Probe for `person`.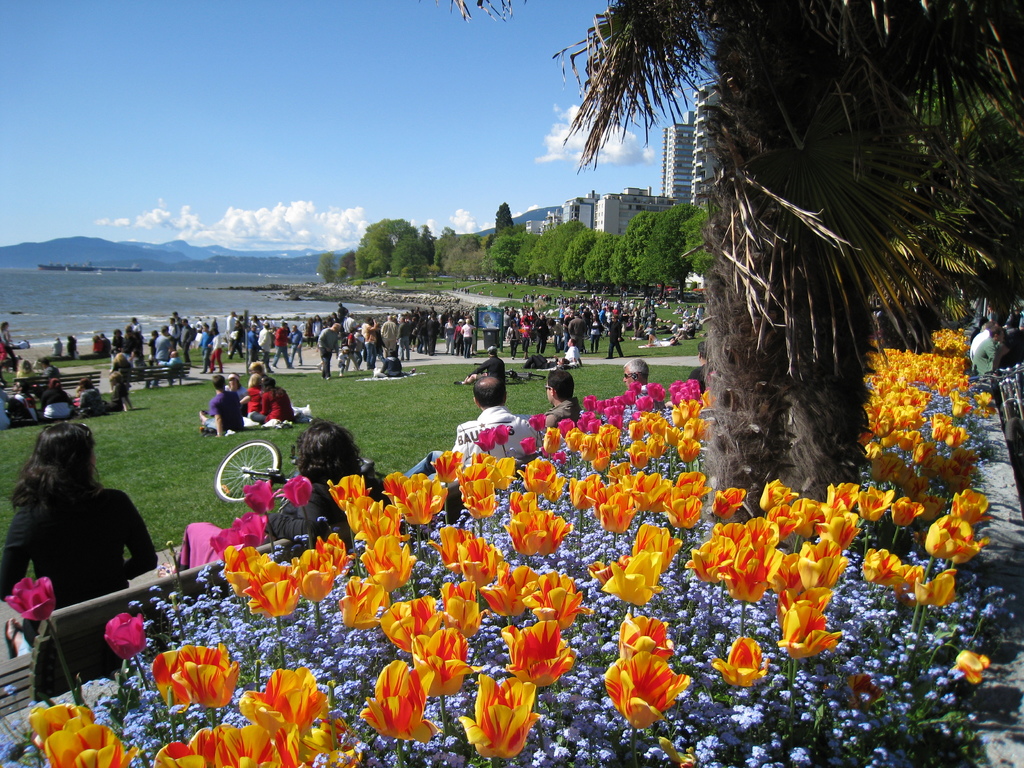
Probe result: crop(202, 374, 250, 442).
